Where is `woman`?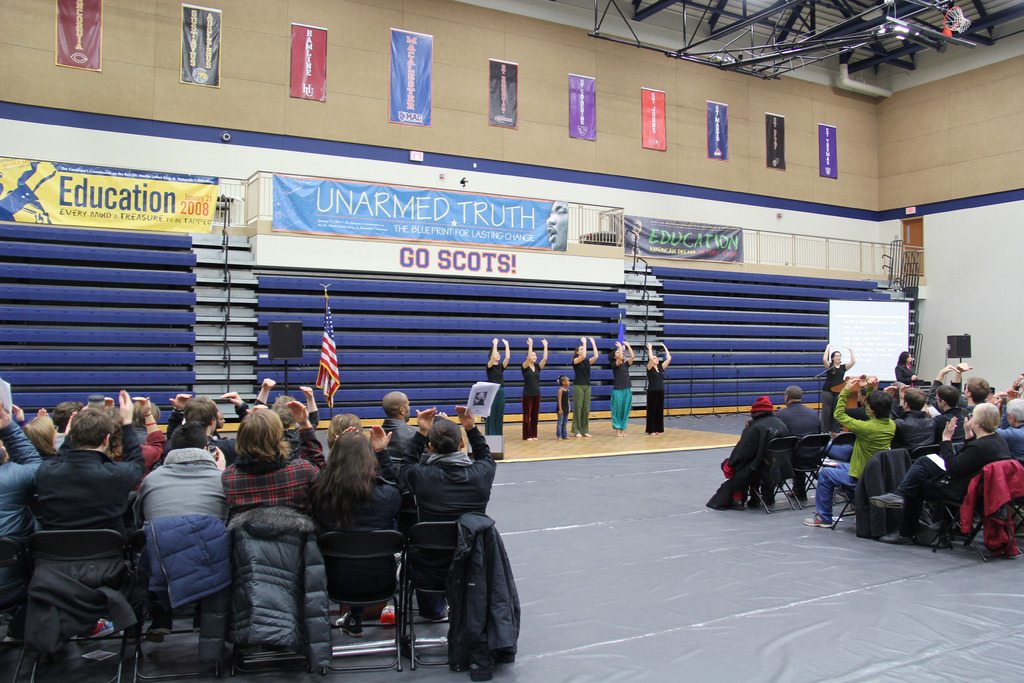
x1=291, y1=420, x2=399, y2=636.
